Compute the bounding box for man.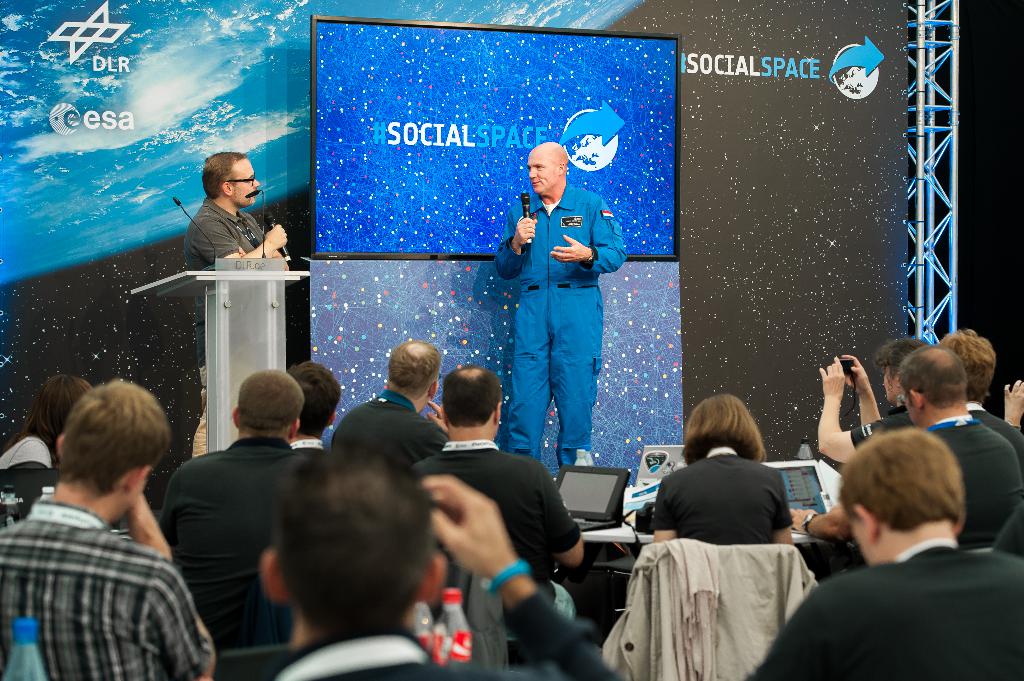
bbox=(185, 152, 290, 453).
